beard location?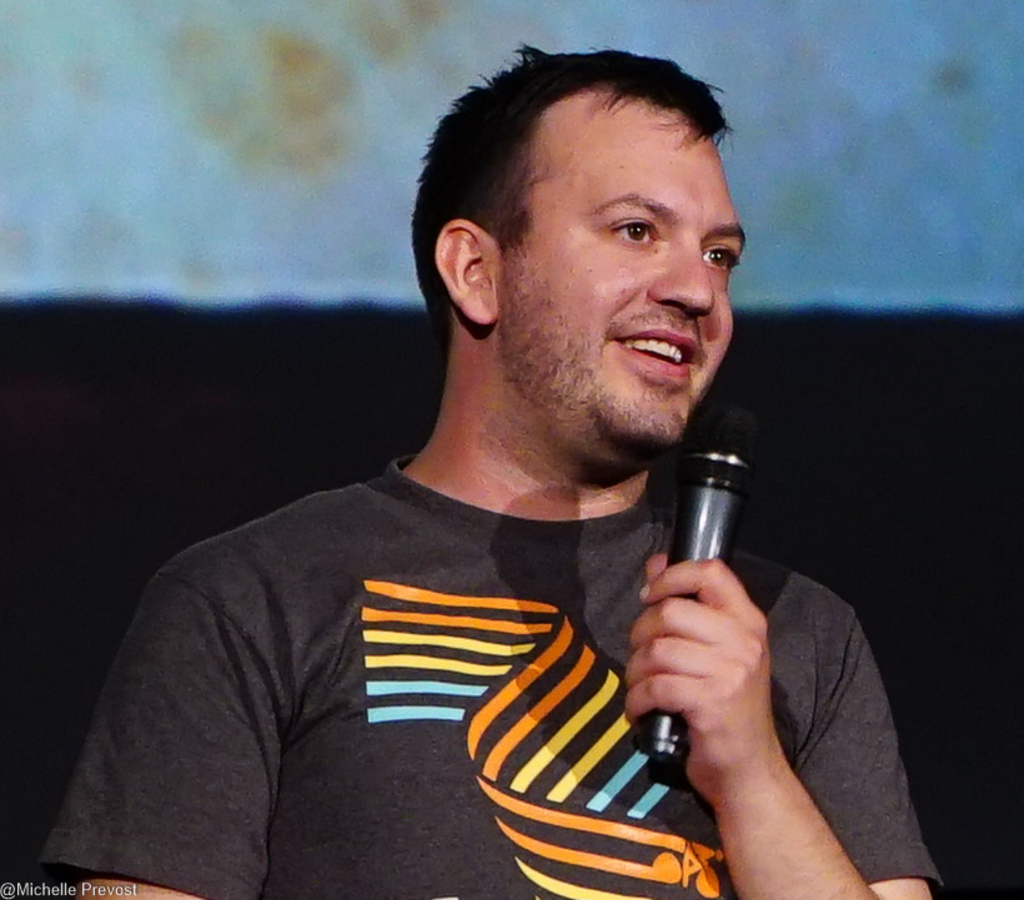
box=[476, 206, 708, 448]
